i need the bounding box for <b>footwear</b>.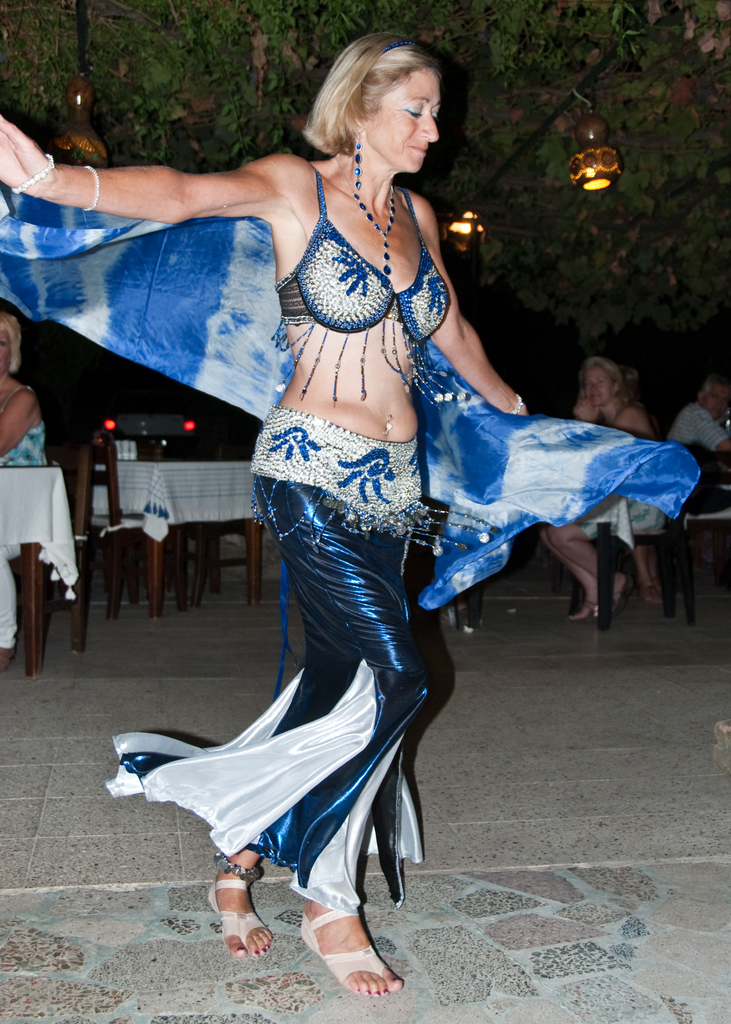
Here it is: {"left": 609, "top": 575, "right": 635, "bottom": 617}.
